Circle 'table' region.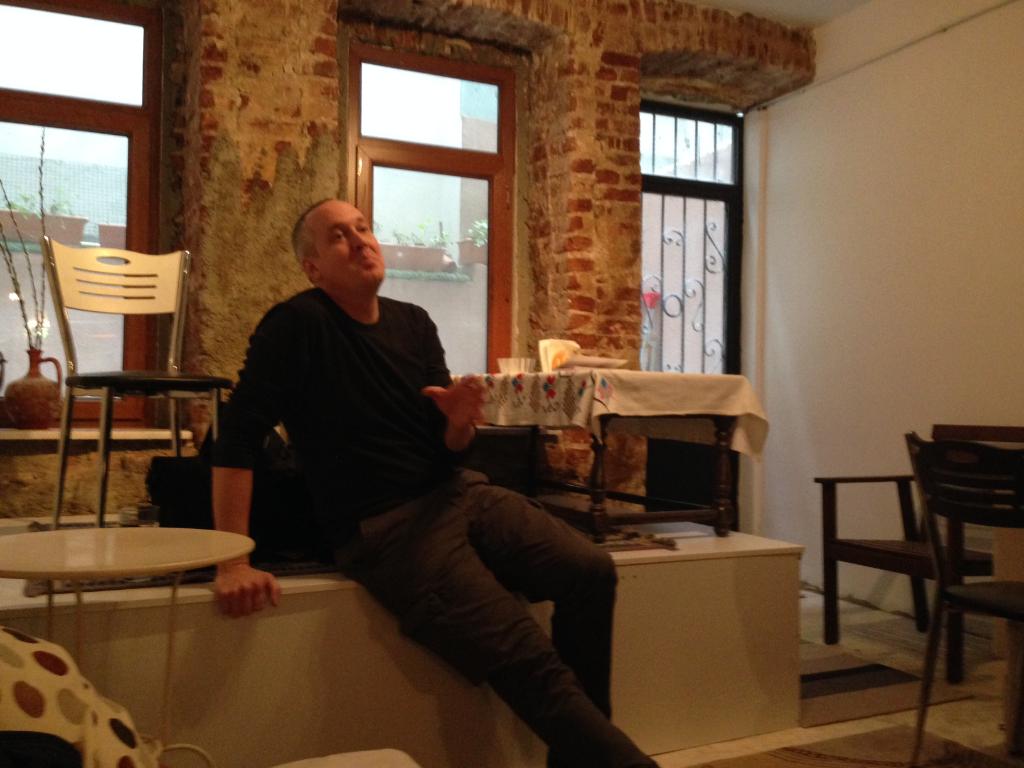
Region: bbox=[448, 362, 752, 547].
